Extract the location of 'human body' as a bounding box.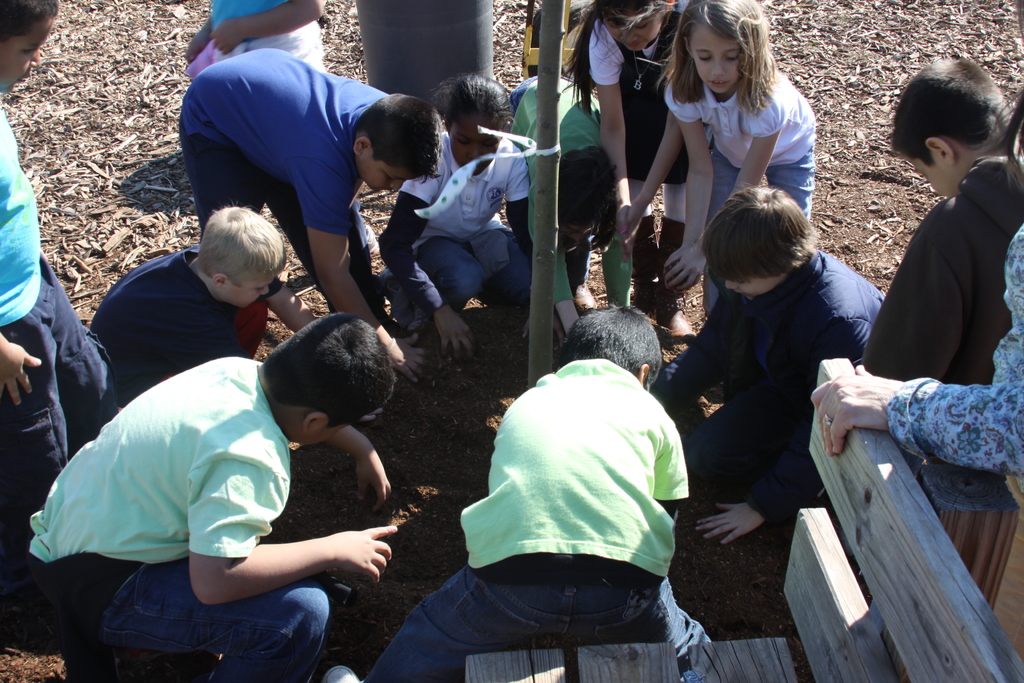
[x1=383, y1=143, x2=538, y2=331].
